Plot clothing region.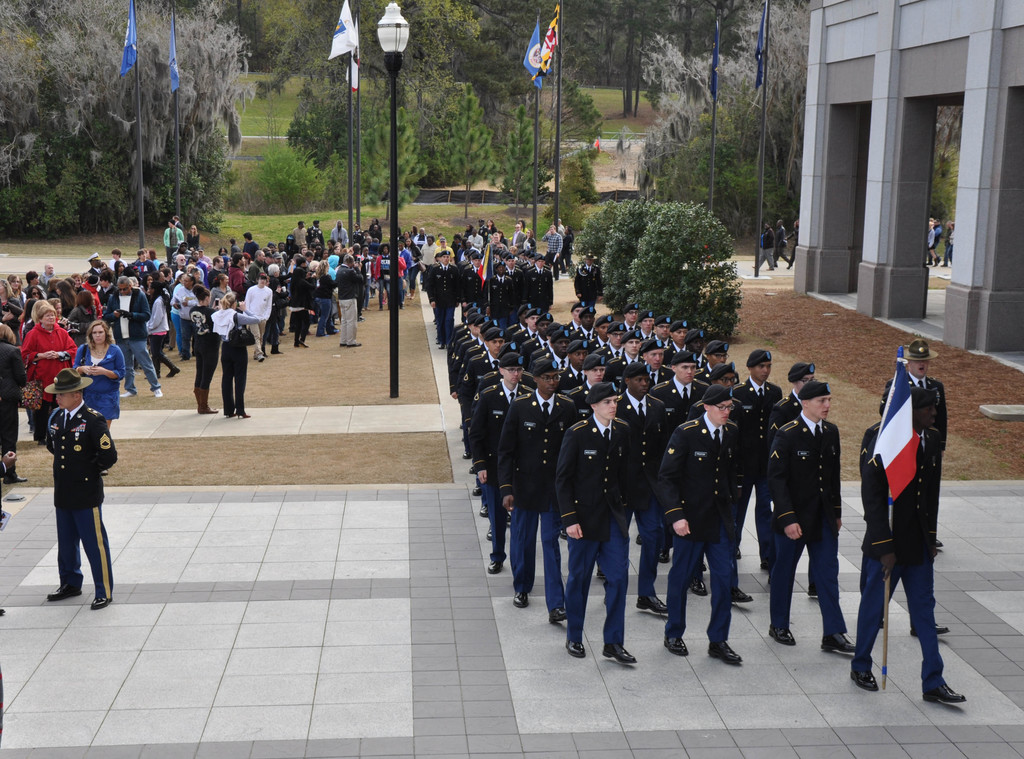
Plotted at (163, 226, 182, 260).
